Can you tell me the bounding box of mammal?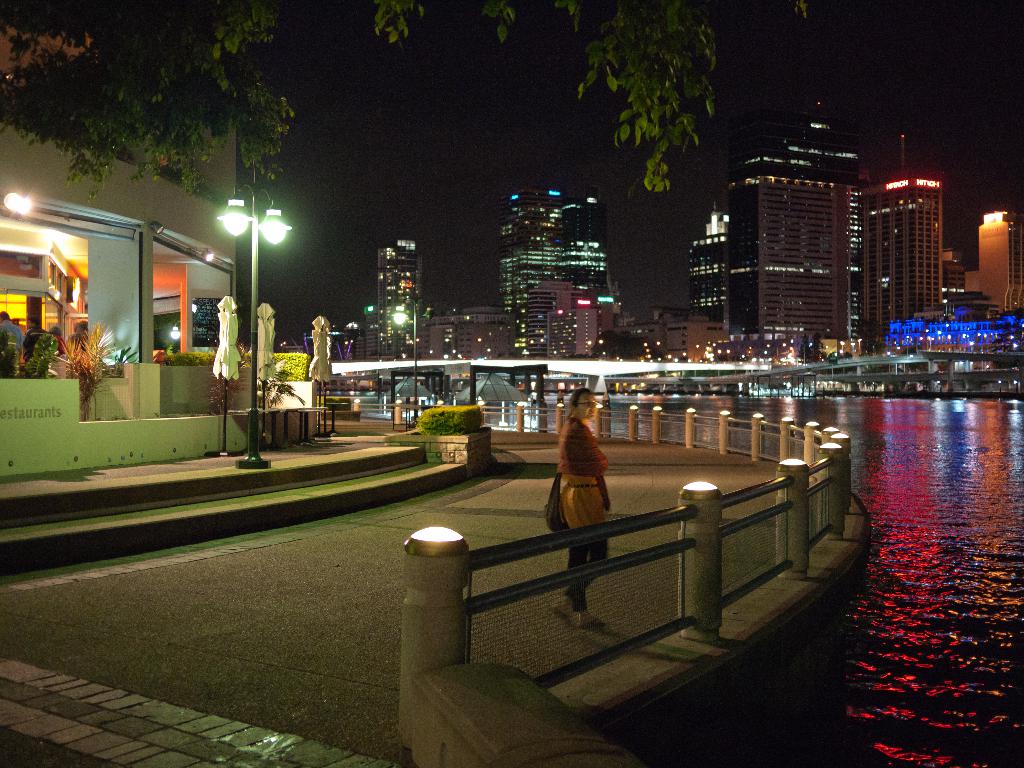
region(0, 306, 24, 356).
